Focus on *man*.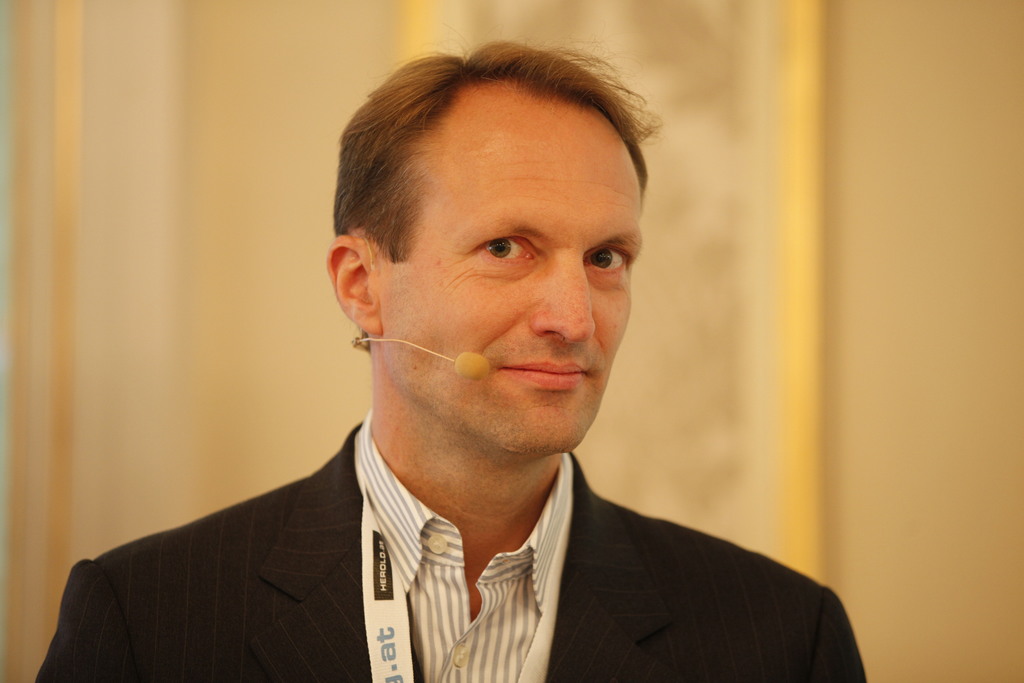
Focused at 54/66/838/677.
